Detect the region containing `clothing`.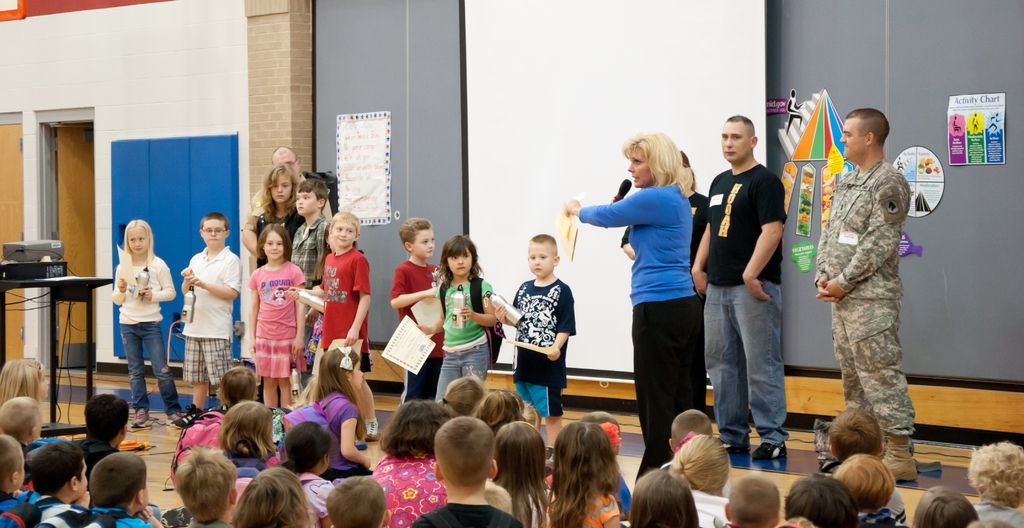
Rect(0, 386, 1023, 527).
